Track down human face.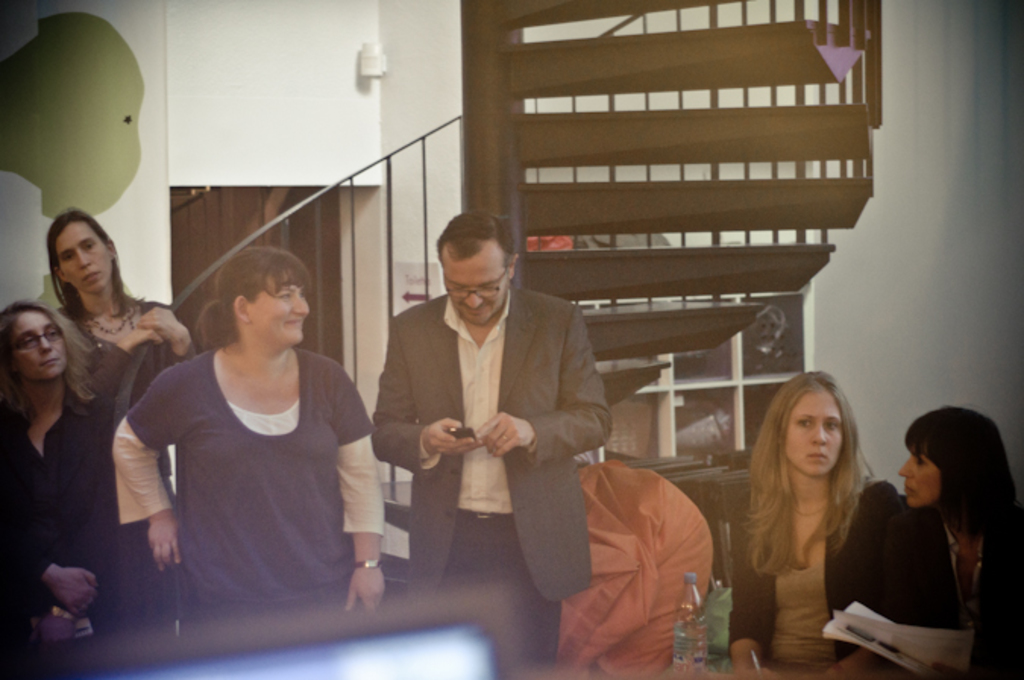
Tracked to BBox(780, 386, 845, 483).
